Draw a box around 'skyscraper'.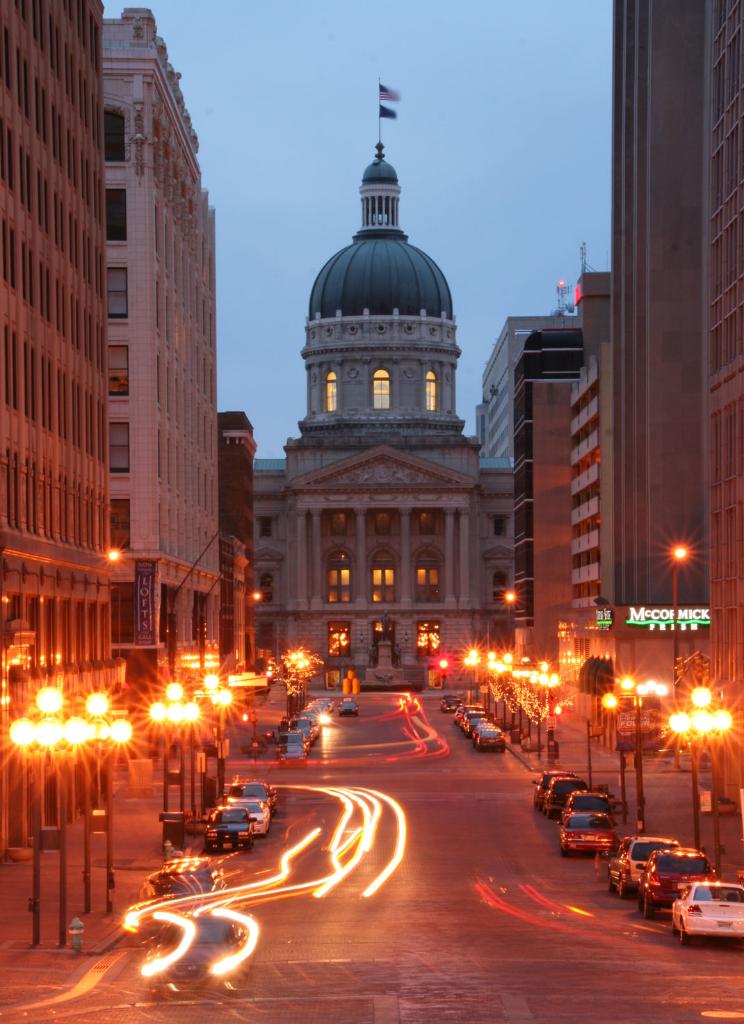
<region>95, 15, 319, 671</region>.
